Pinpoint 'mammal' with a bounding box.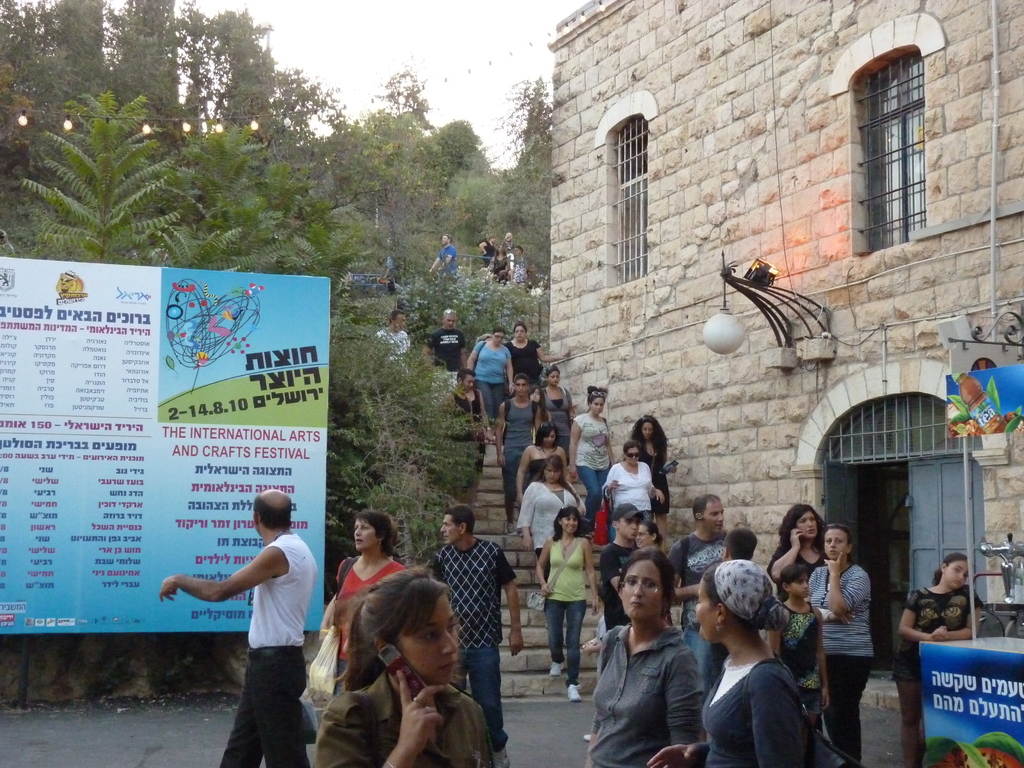
[left=419, top=302, right=466, bottom=403].
